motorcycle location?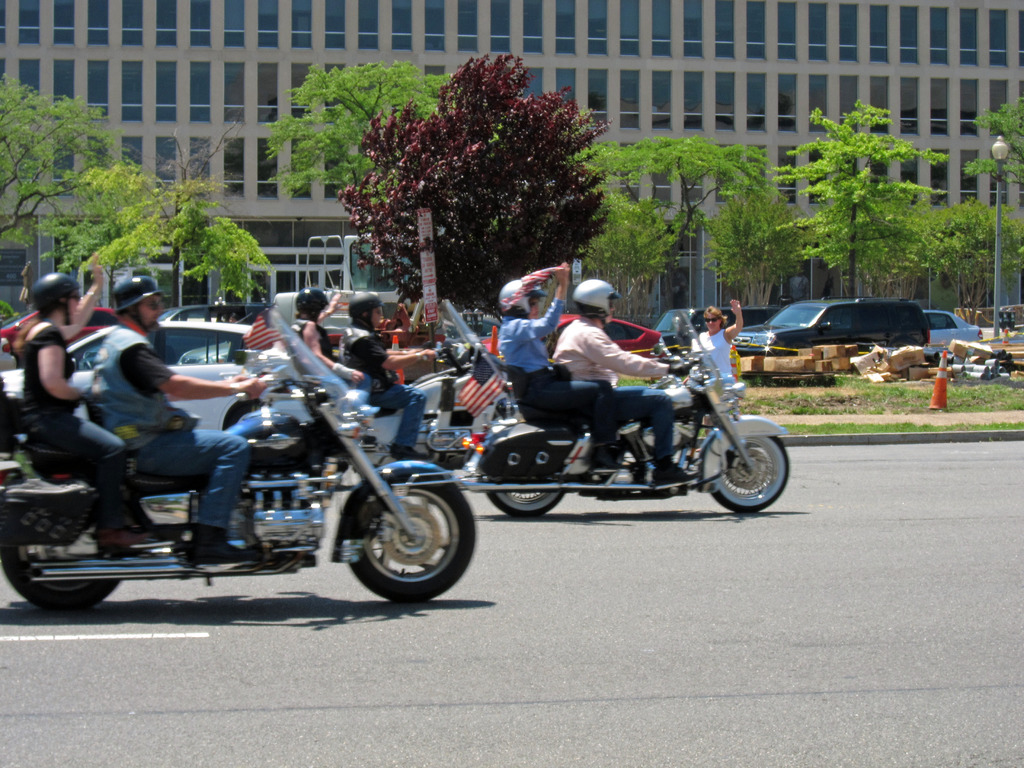
<bbox>0, 336, 495, 614</bbox>
